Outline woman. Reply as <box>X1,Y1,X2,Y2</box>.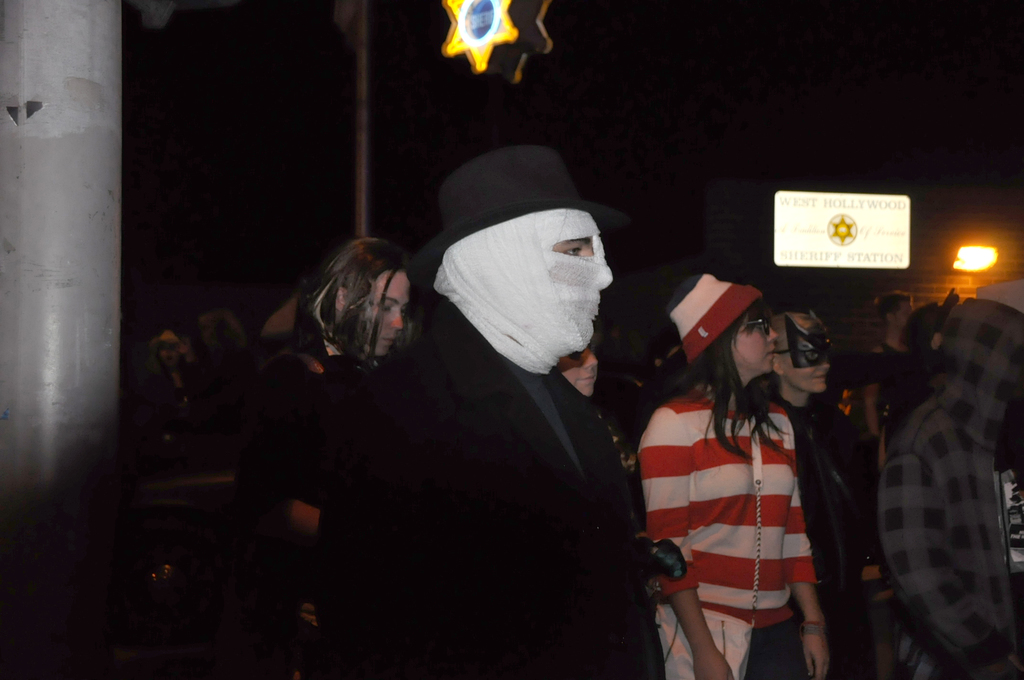
<box>650,261,855,679</box>.
